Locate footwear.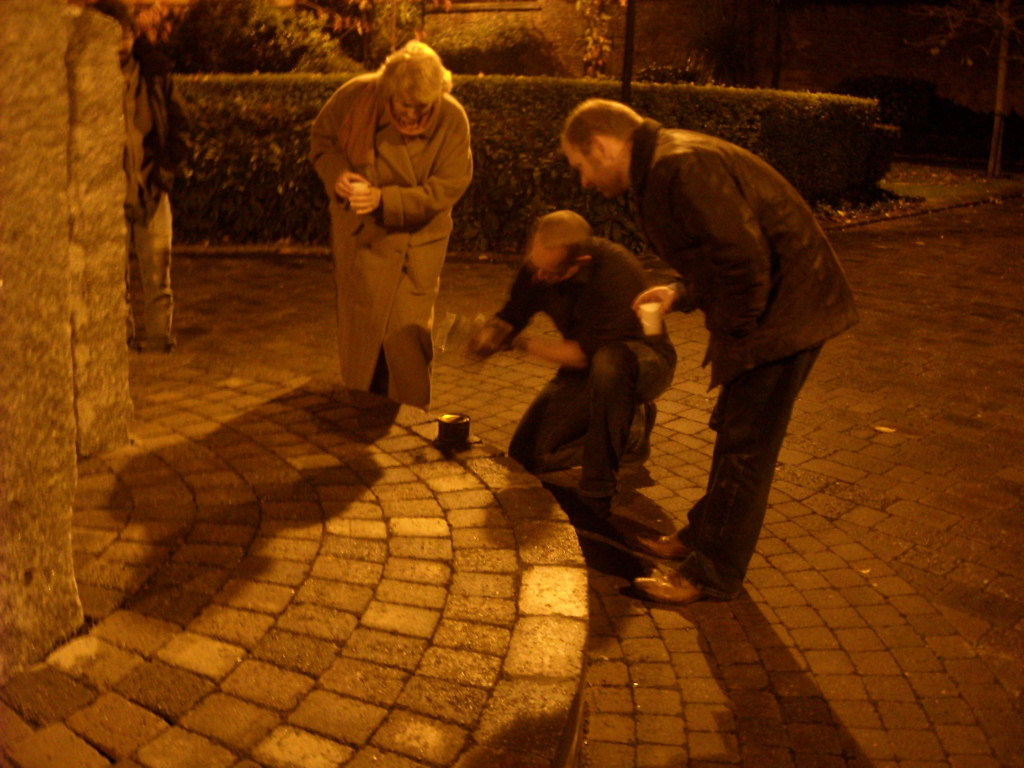
Bounding box: [631, 398, 649, 459].
